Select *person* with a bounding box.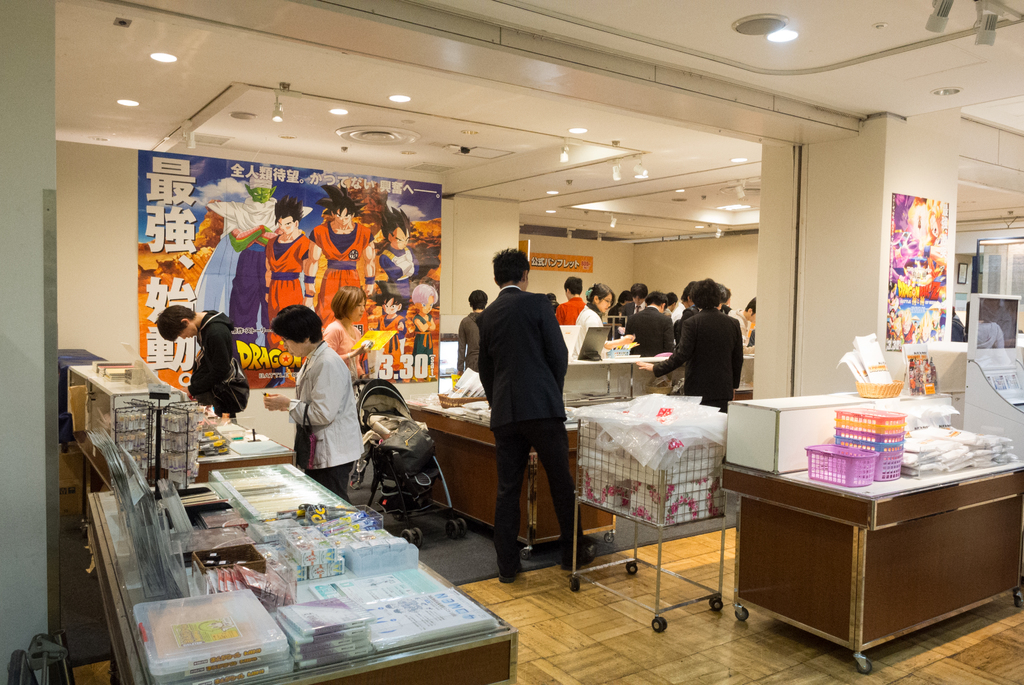
locate(454, 288, 483, 372).
